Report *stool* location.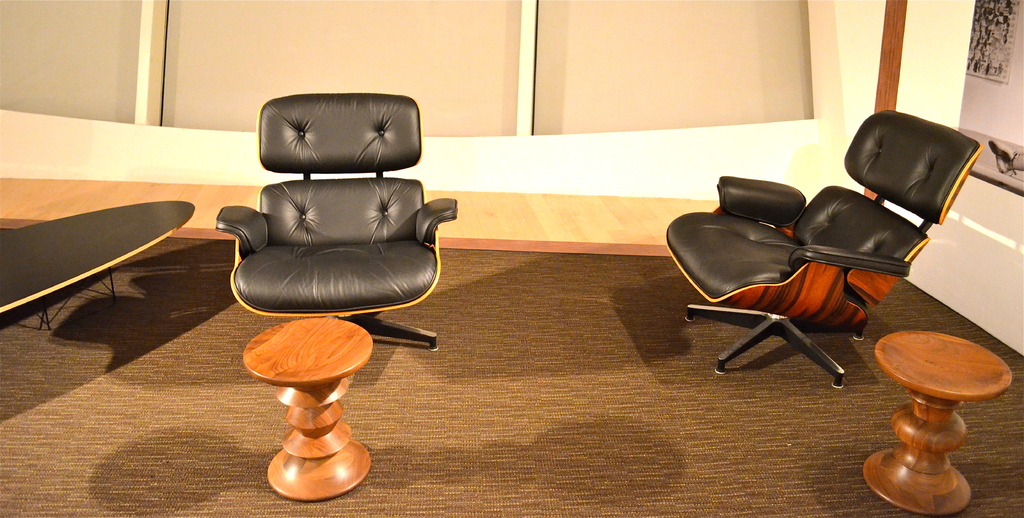
Report: rect(246, 316, 374, 504).
